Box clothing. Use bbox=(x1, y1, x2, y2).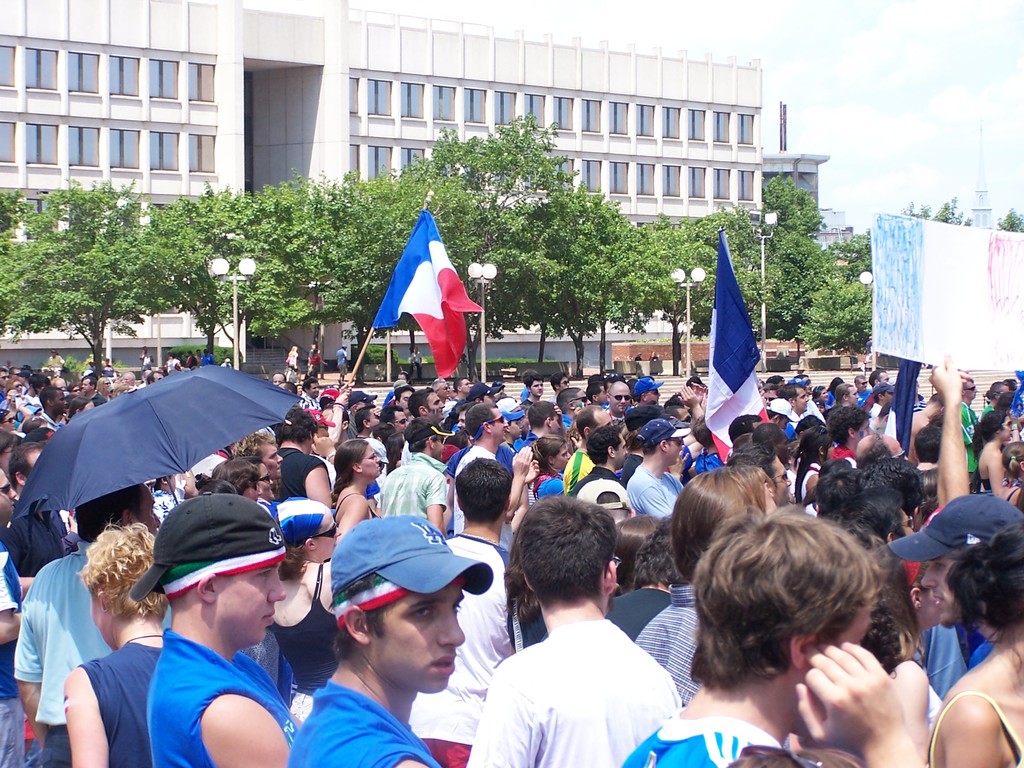
bbox=(447, 441, 517, 554).
